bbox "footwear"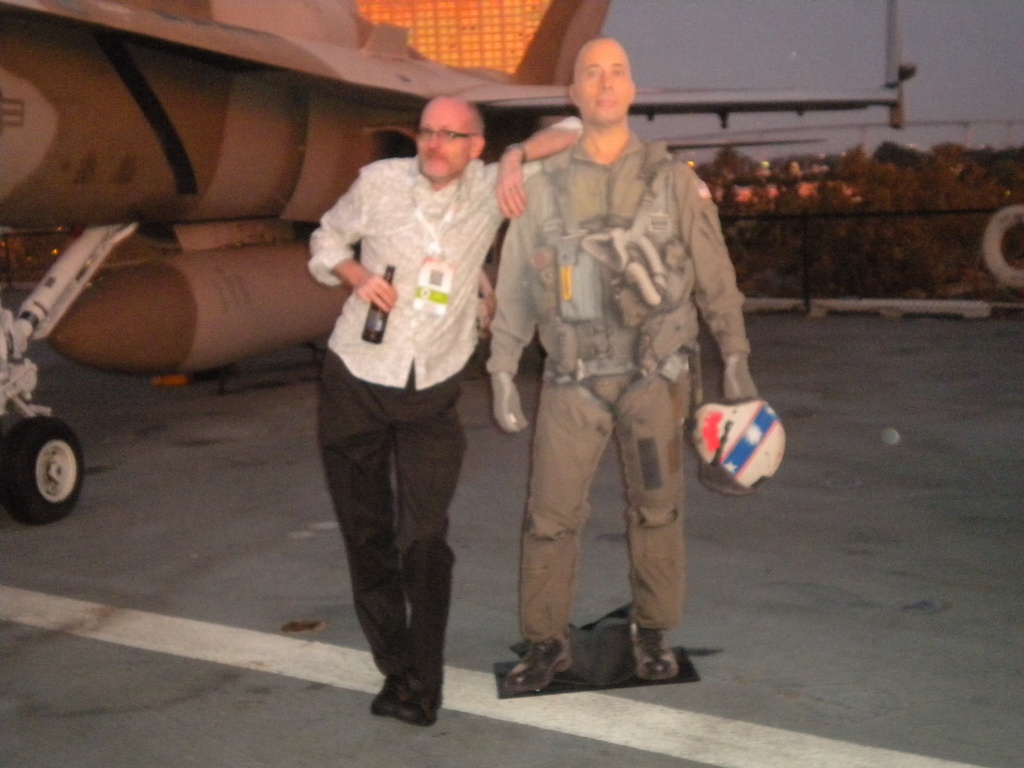
l=627, t=621, r=678, b=682
